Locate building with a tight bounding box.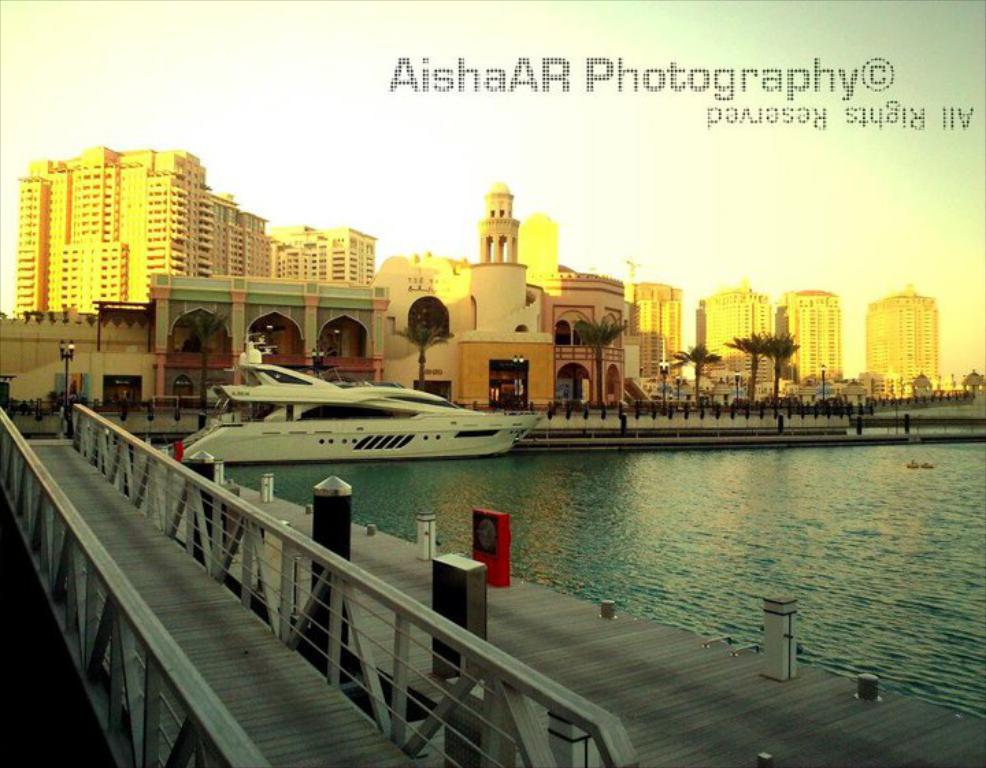
bbox(14, 145, 212, 319).
